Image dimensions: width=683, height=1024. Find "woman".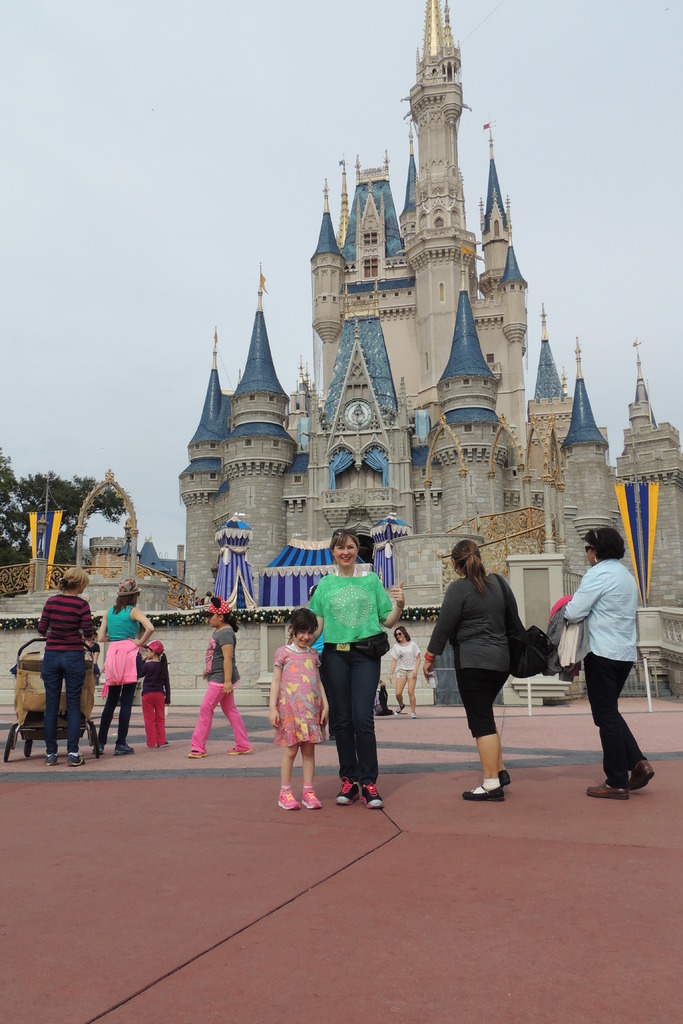
33 568 95 760.
